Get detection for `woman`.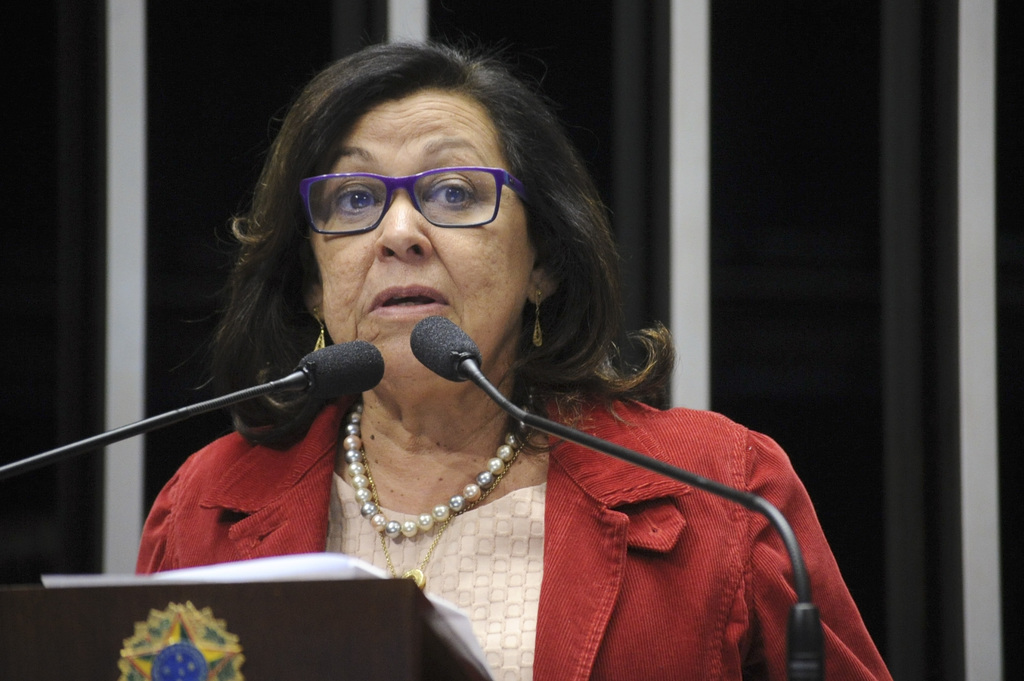
Detection: box(109, 58, 845, 657).
